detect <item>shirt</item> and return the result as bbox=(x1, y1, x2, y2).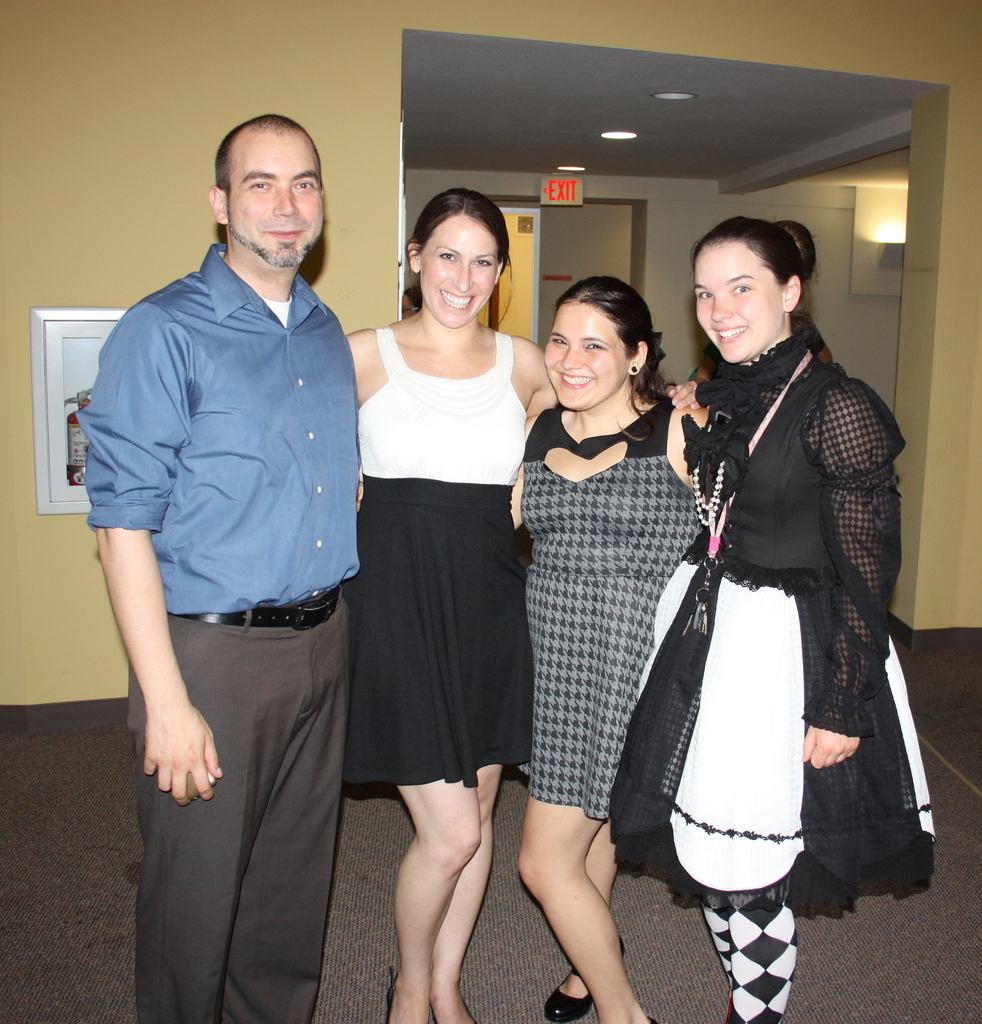
bbox=(71, 244, 362, 617).
